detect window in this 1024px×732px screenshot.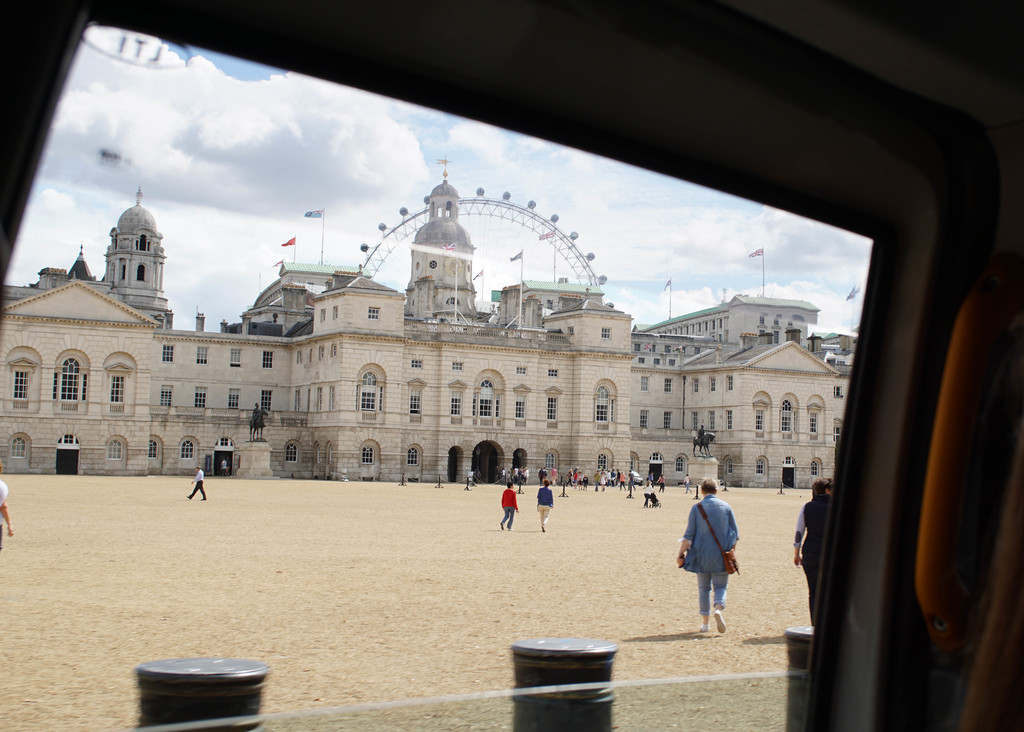
Detection: Rect(548, 368, 560, 378).
